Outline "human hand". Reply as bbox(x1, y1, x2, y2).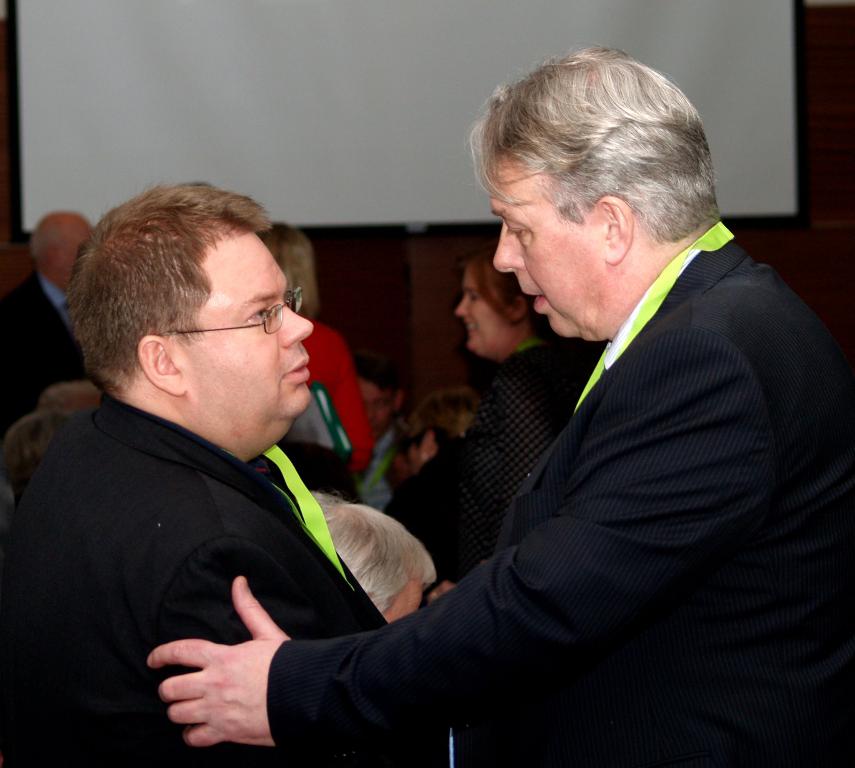
bbox(428, 580, 459, 604).
